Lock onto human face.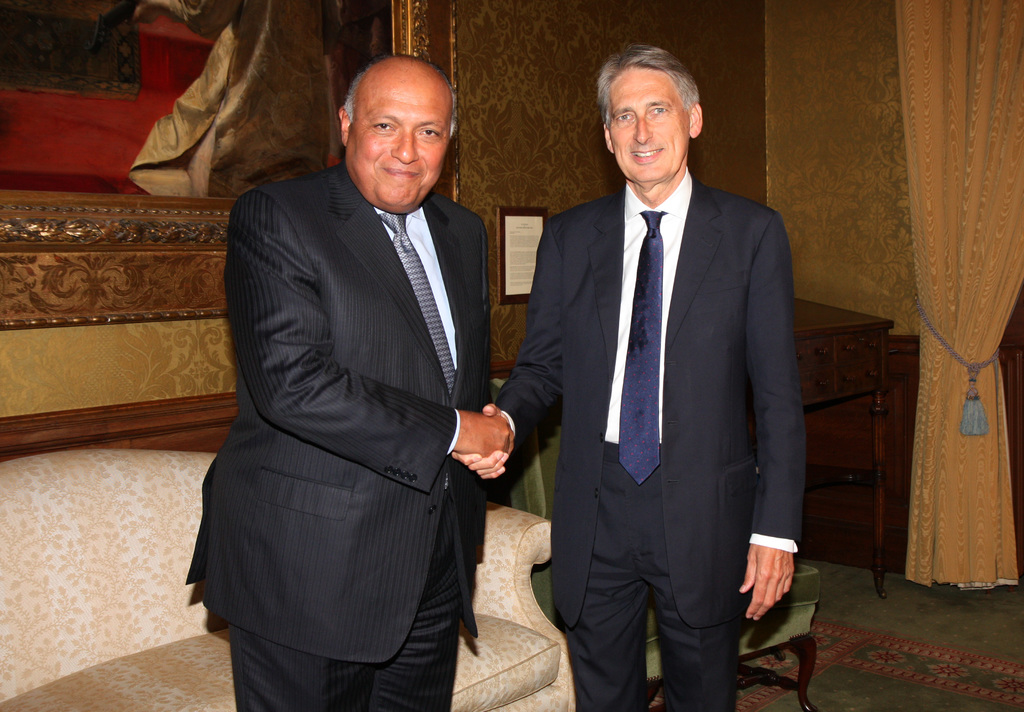
Locked: (x1=607, y1=69, x2=687, y2=186).
